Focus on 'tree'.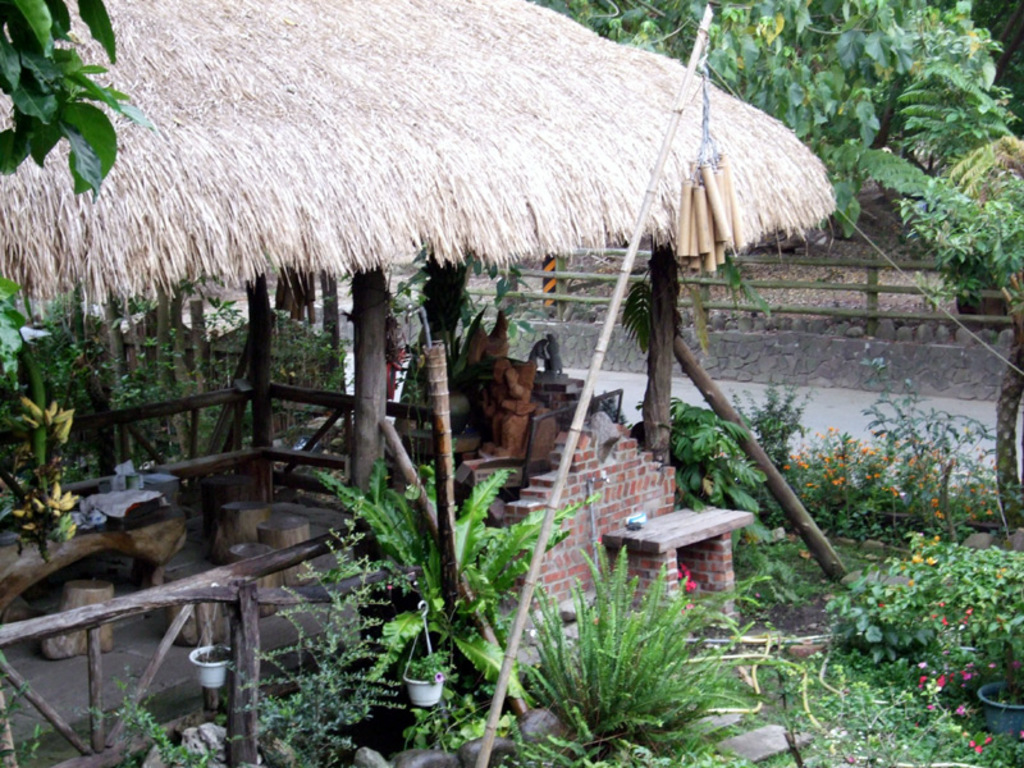
Focused at BBox(8, 0, 132, 195).
